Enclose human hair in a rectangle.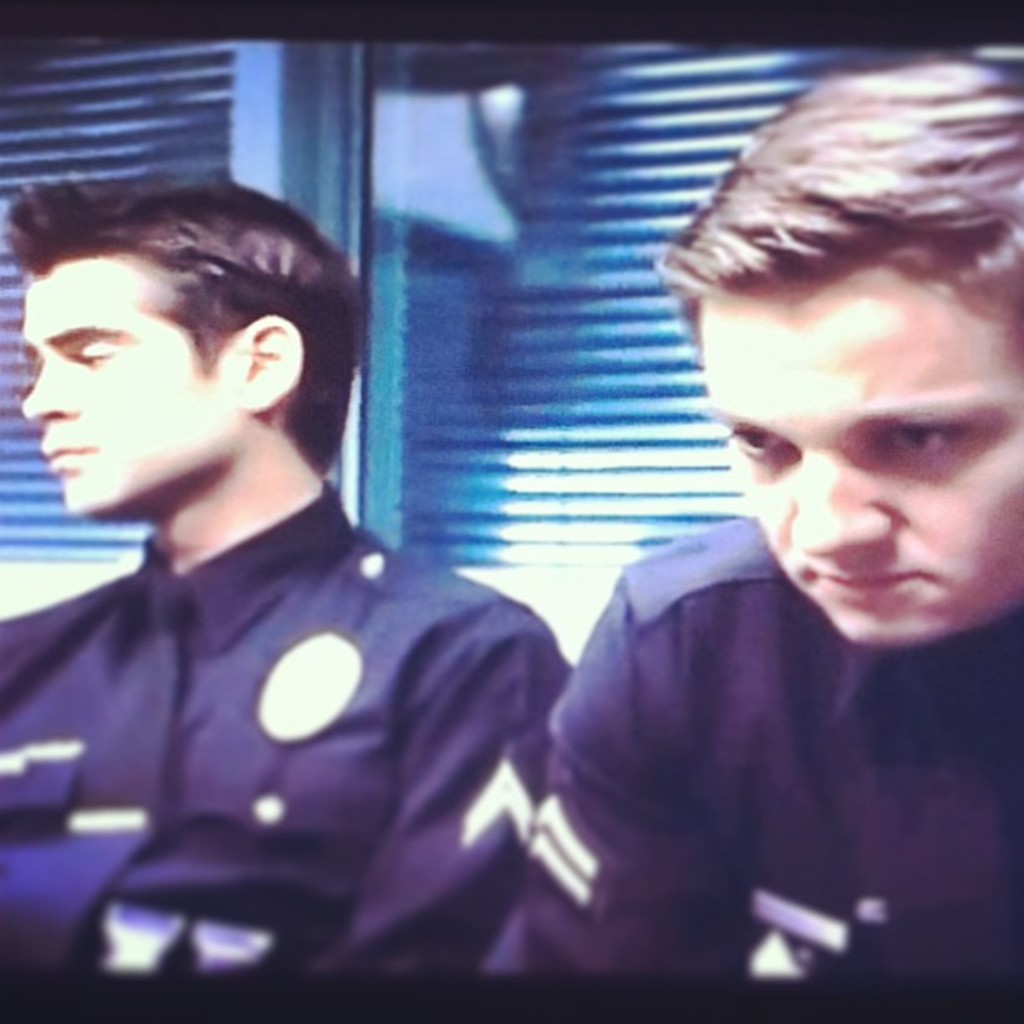
box=[22, 172, 345, 484].
